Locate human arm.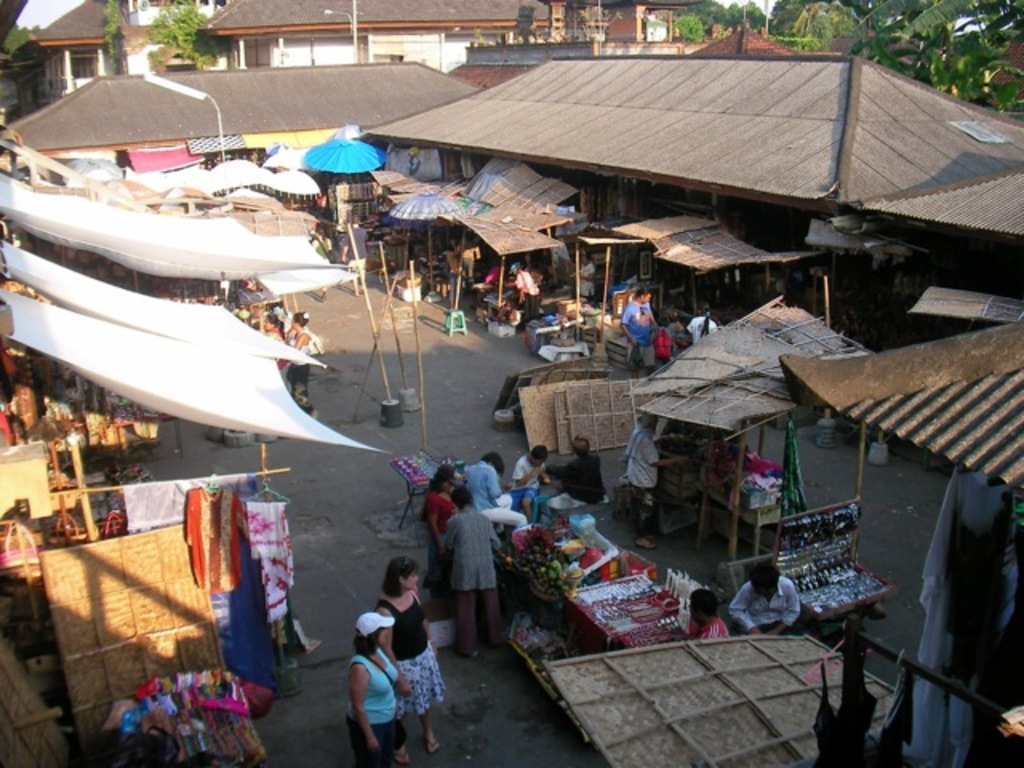
Bounding box: crop(517, 459, 539, 486).
